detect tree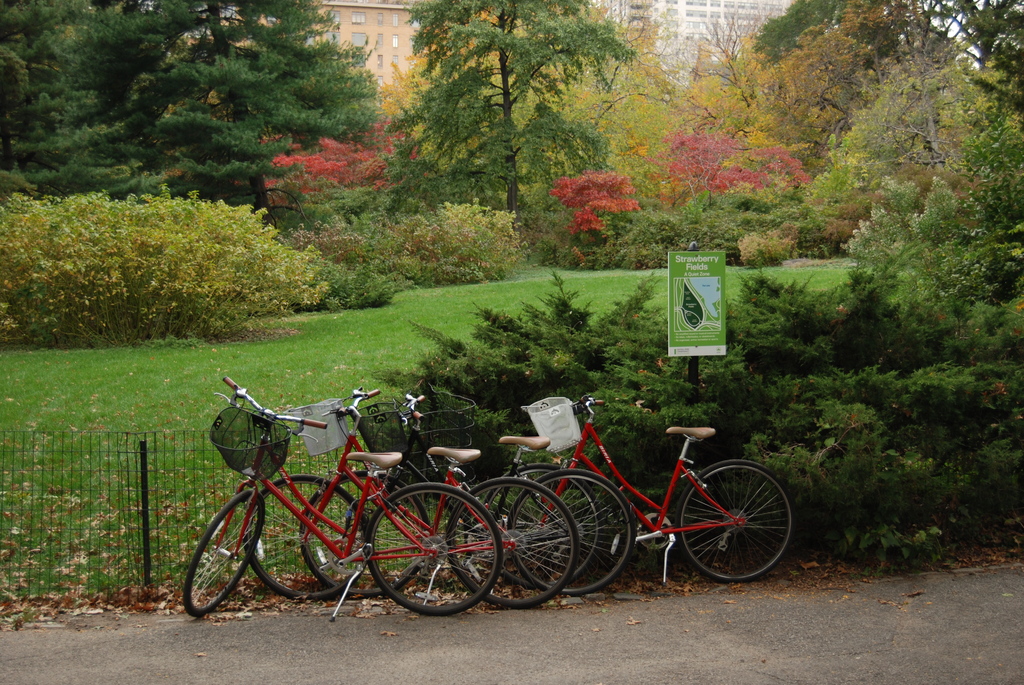
[0,0,380,244]
